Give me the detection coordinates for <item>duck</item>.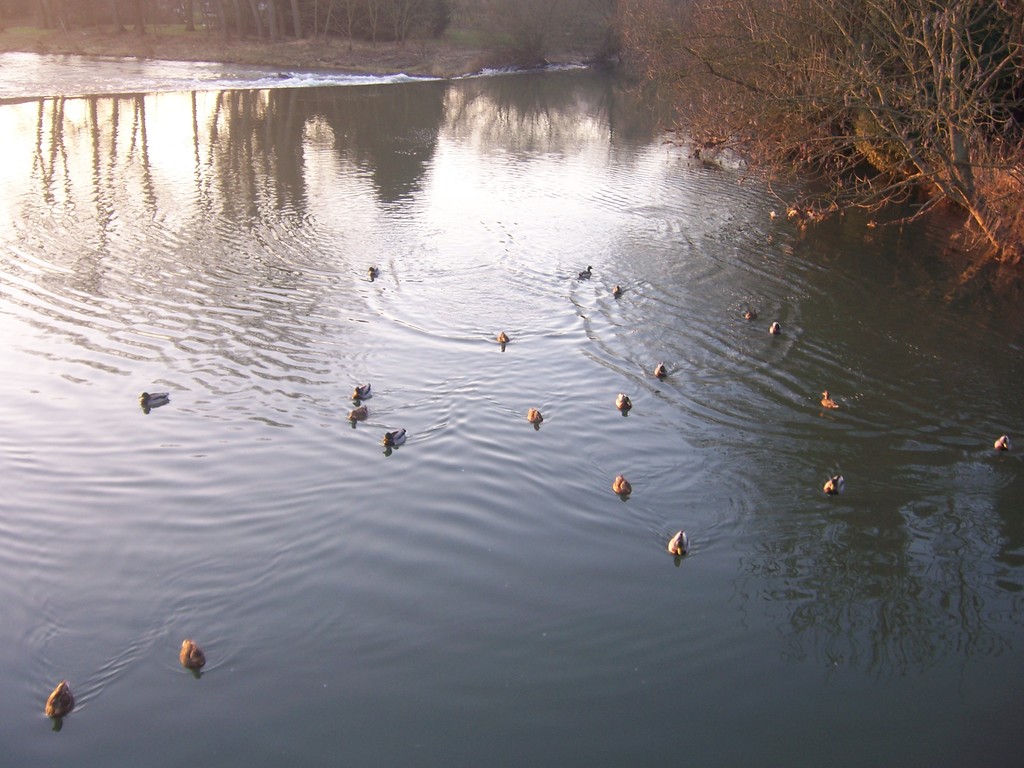
[x1=177, y1=643, x2=206, y2=675].
